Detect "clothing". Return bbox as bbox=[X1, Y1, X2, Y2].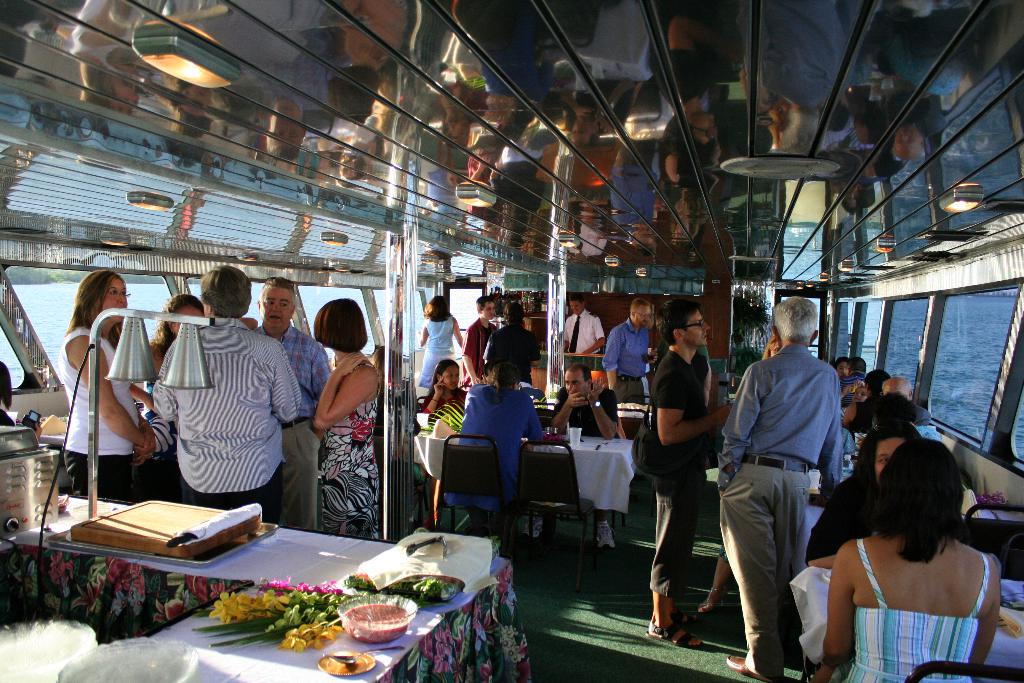
bbox=[58, 324, 147, 491].
